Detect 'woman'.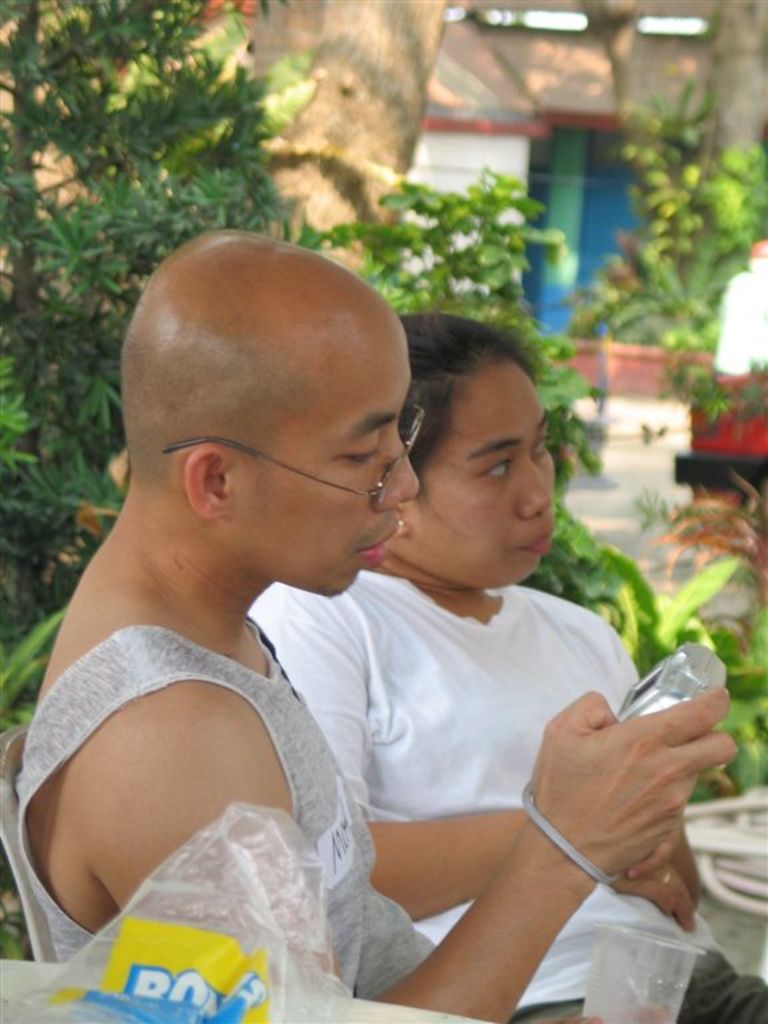
Detected at 275,289,680,1023.
